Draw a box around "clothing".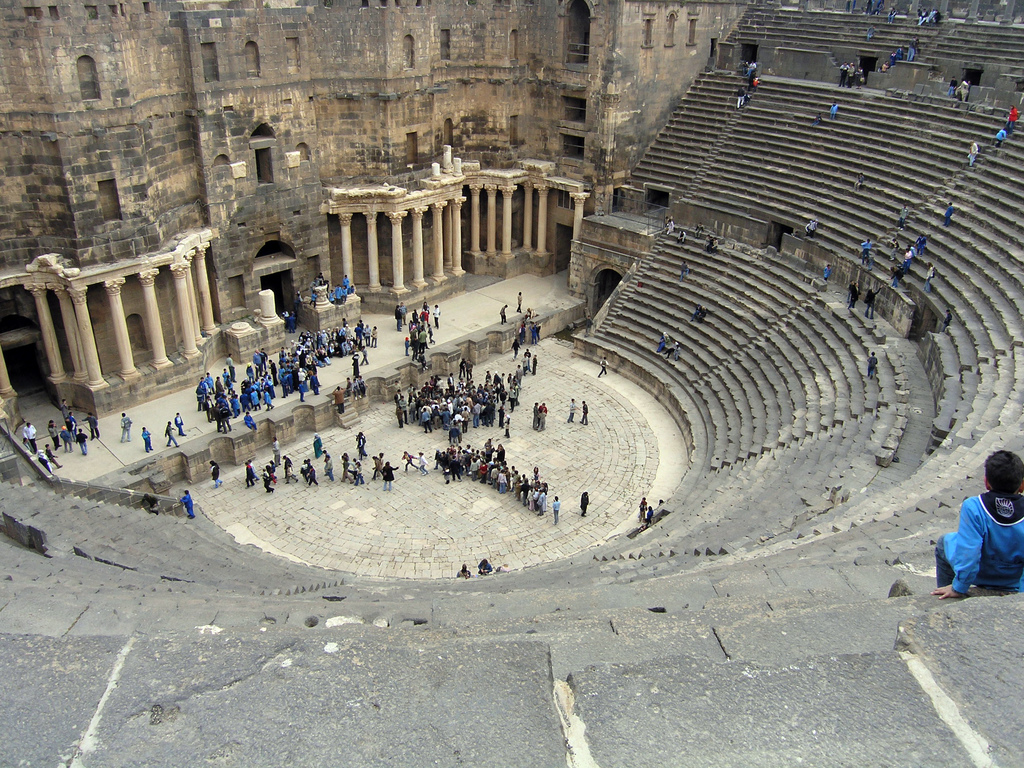
rect(847, 287, 860, 305).
